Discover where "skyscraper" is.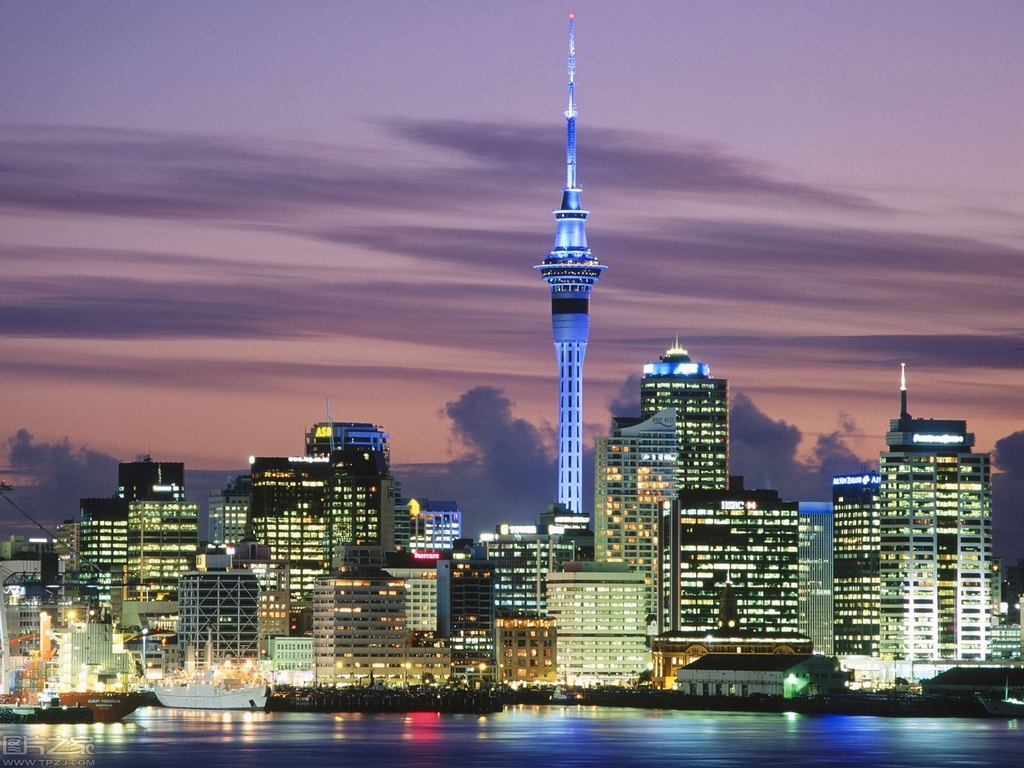
Discovered at BBox(312, 420, 391, 556).
